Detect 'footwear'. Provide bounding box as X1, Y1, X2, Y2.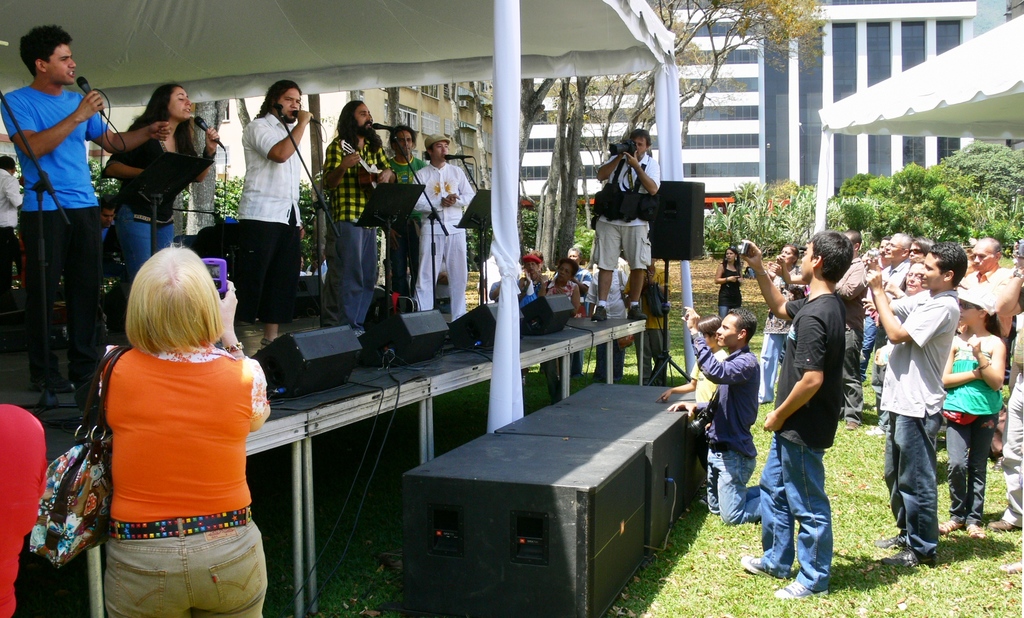
34, 359, 68, 394.
